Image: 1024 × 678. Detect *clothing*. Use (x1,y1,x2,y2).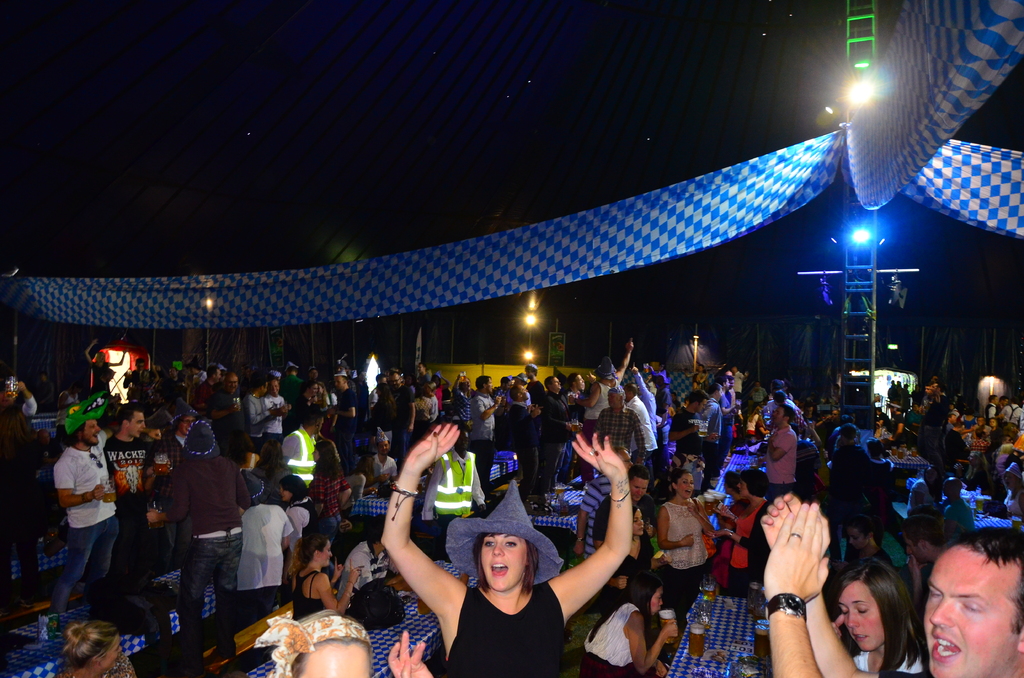
(672,411,702,486).
